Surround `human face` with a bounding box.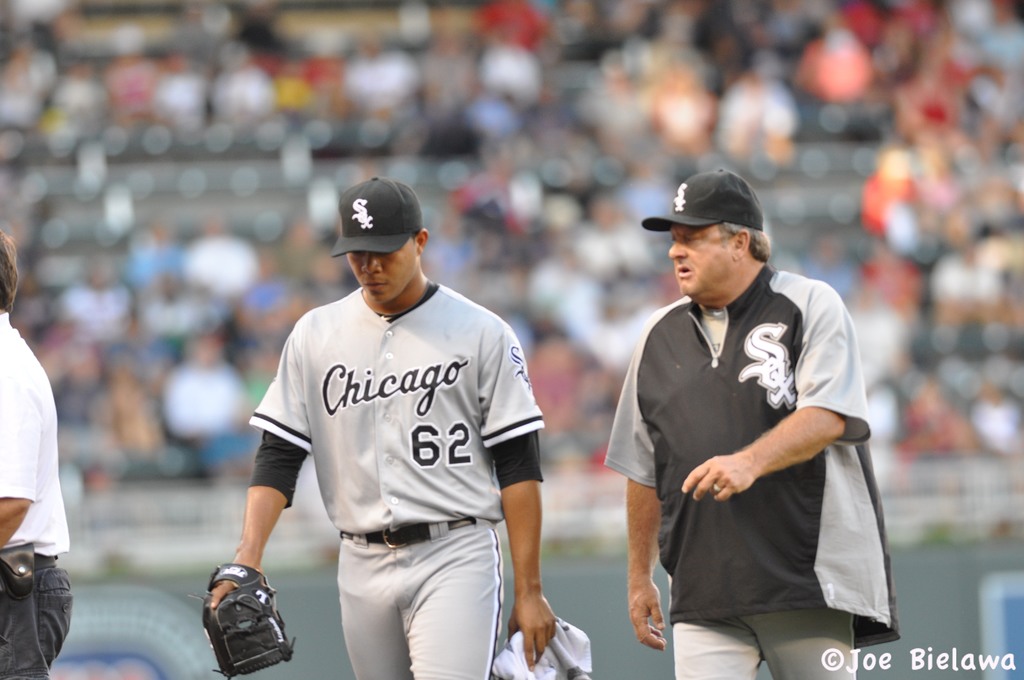
(347, 238, 417, 305).
